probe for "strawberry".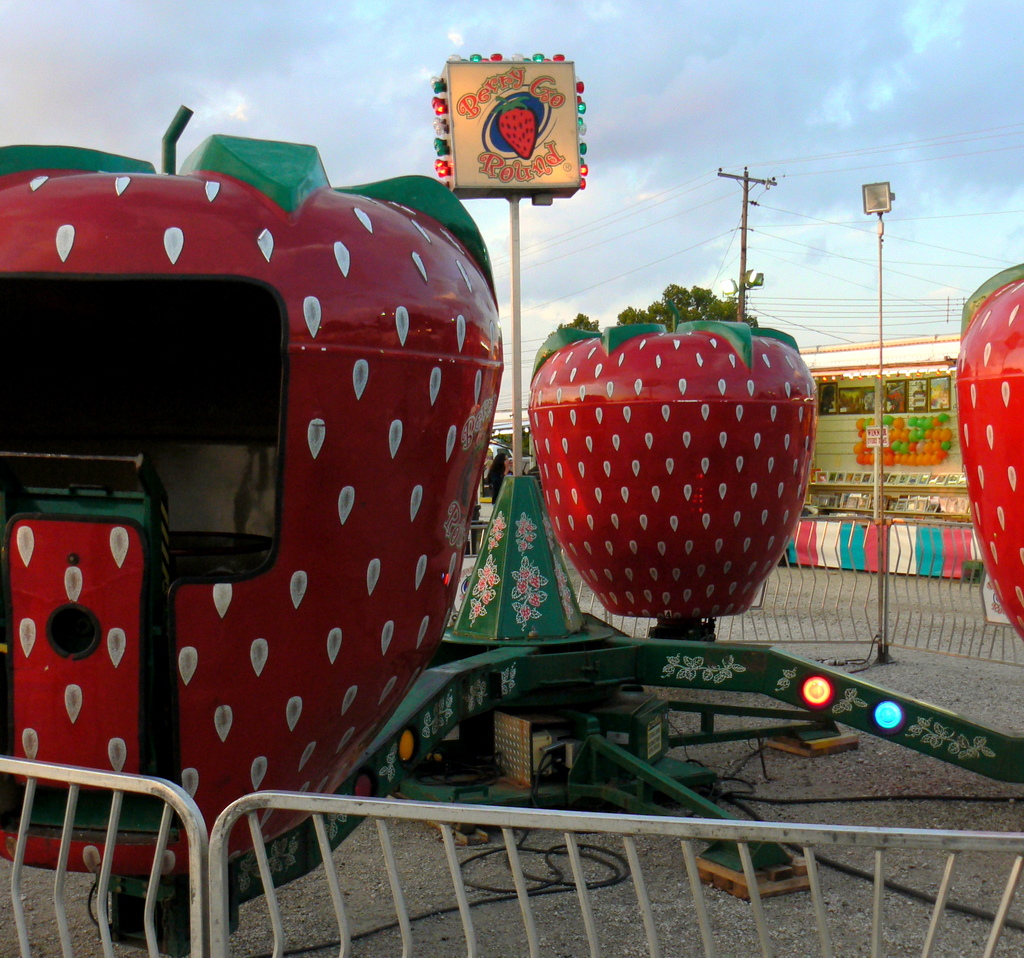
Probe result: x1=0, y1=105, x2=503, y2=879.
